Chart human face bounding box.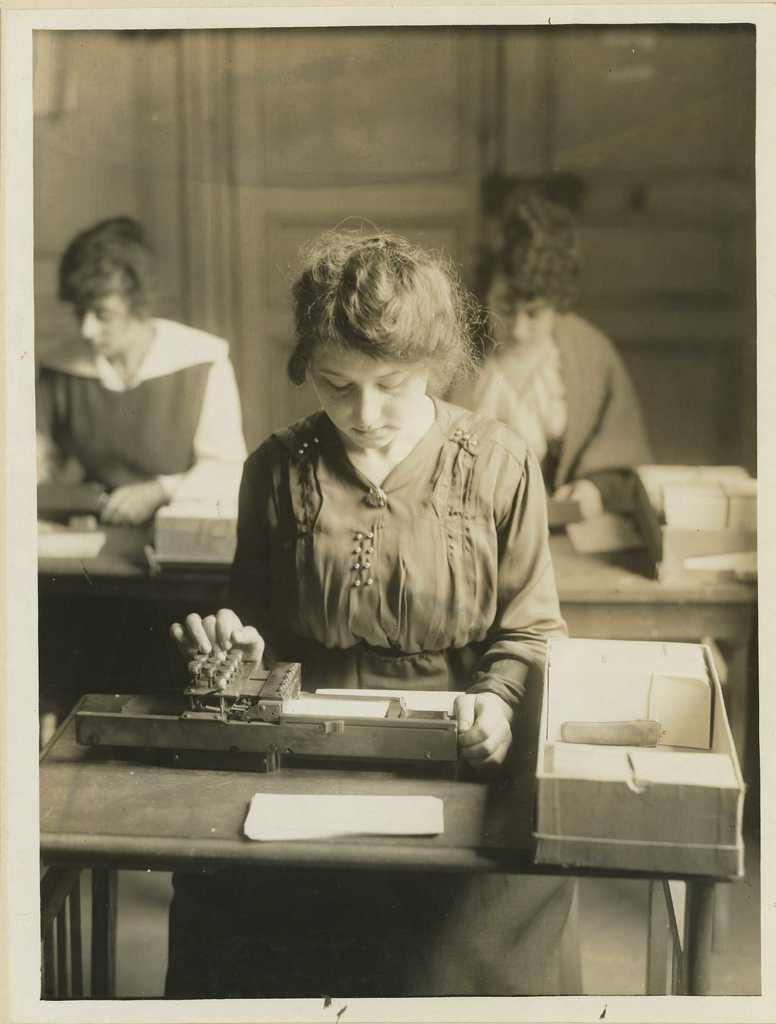
Charted: 487,271,557,355.
